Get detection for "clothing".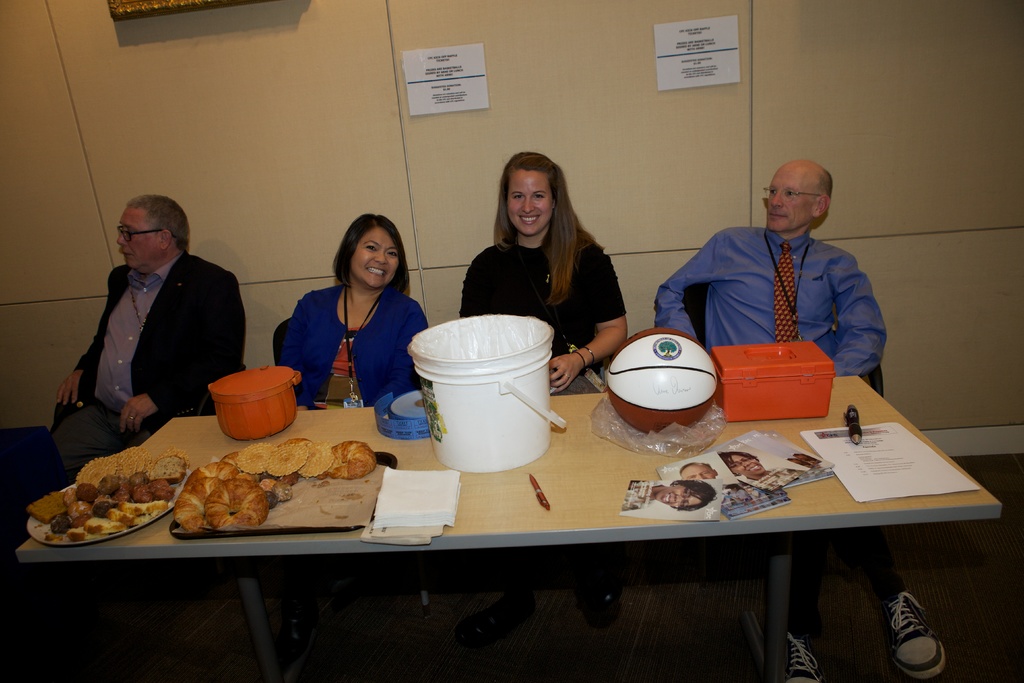
Detection: 279,281,430,402.
